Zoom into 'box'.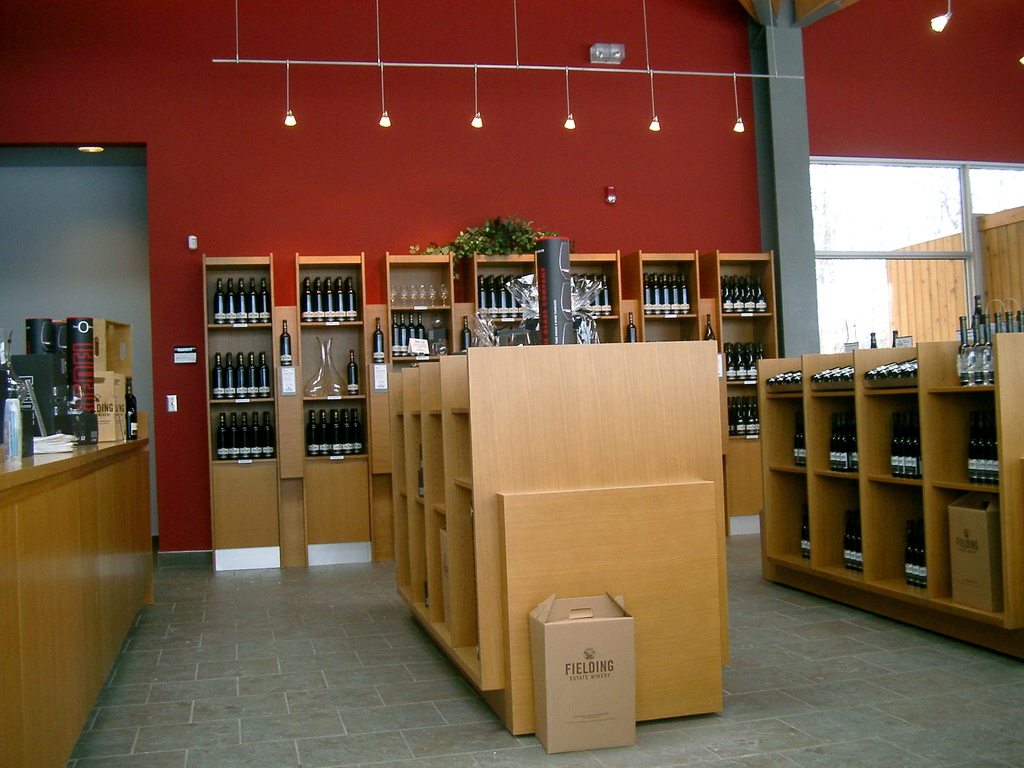
Zoom target: 523,573,655,737.
